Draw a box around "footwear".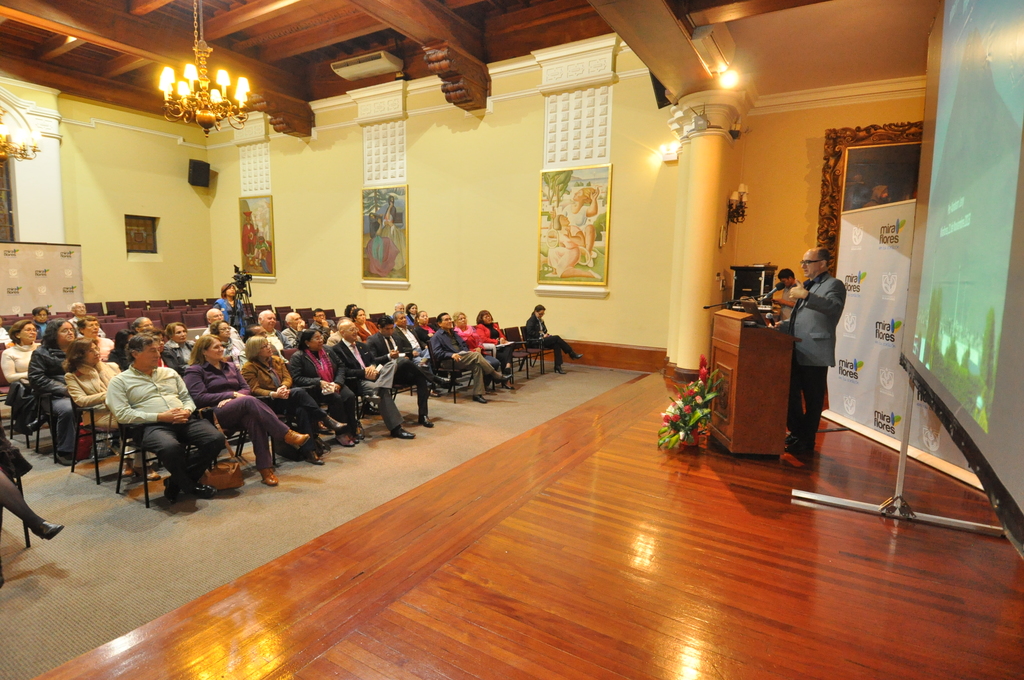
(134, 465, 159, 482).
